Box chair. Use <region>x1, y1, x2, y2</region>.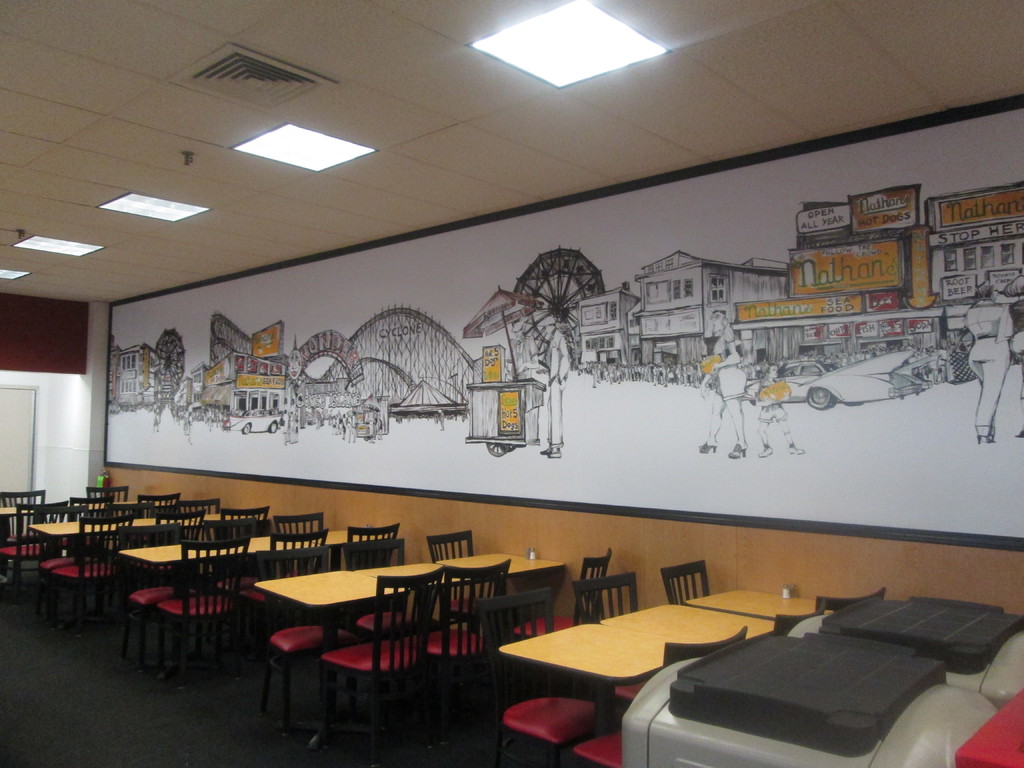
<region>477, 589, 559, 756</region>.
